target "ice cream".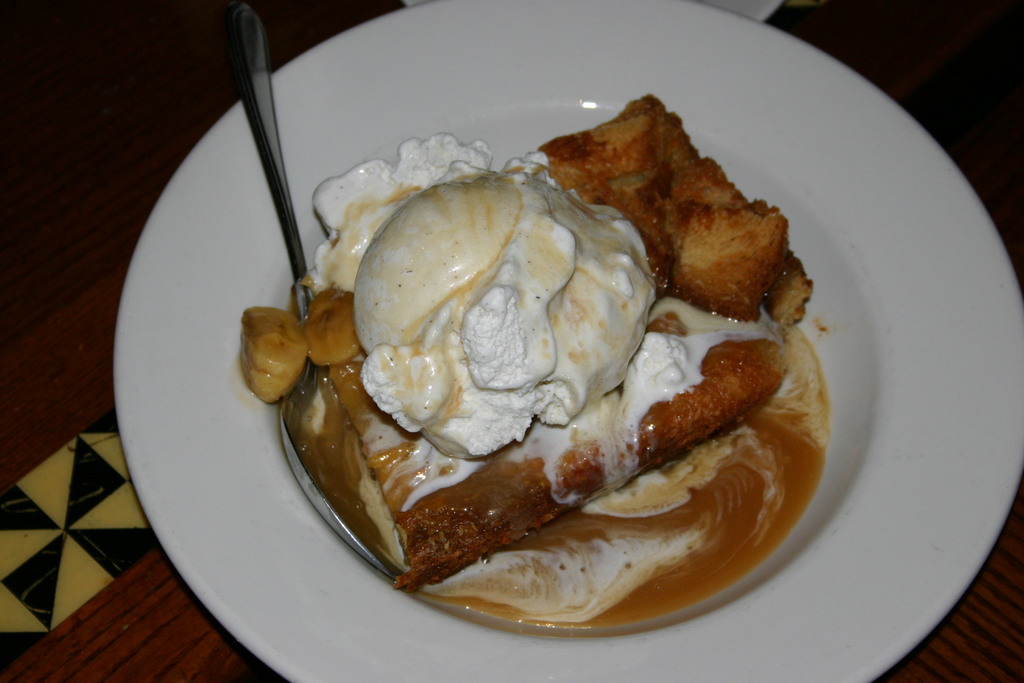
Target region: l=300, t=135, r=784, b=625.
